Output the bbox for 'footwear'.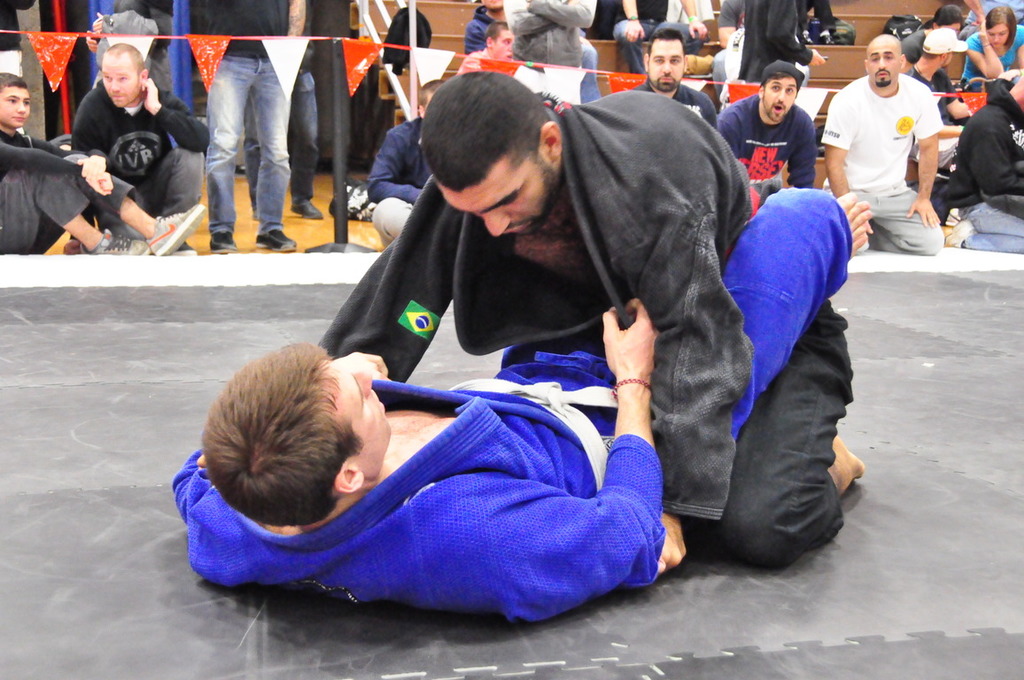
(252,226,298,250).
